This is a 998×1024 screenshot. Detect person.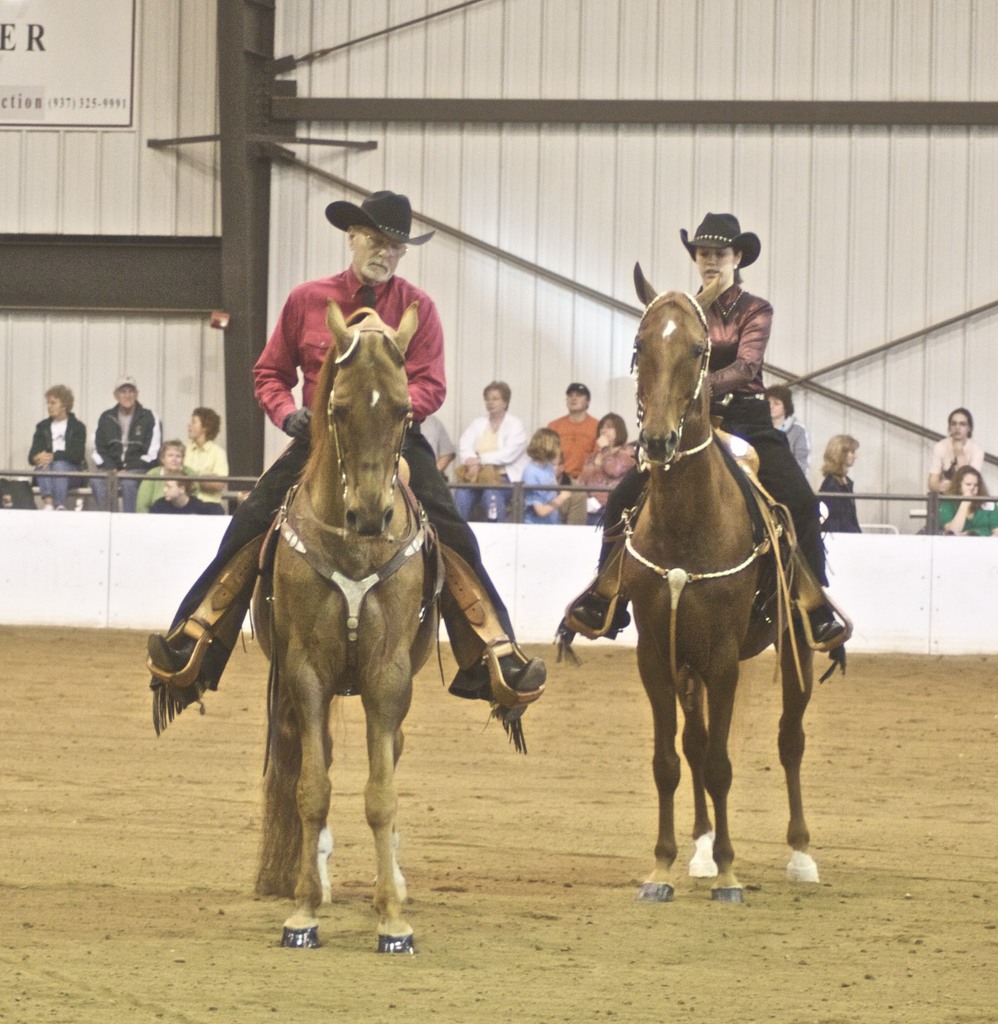
<box>580,414,634,512</box>.
